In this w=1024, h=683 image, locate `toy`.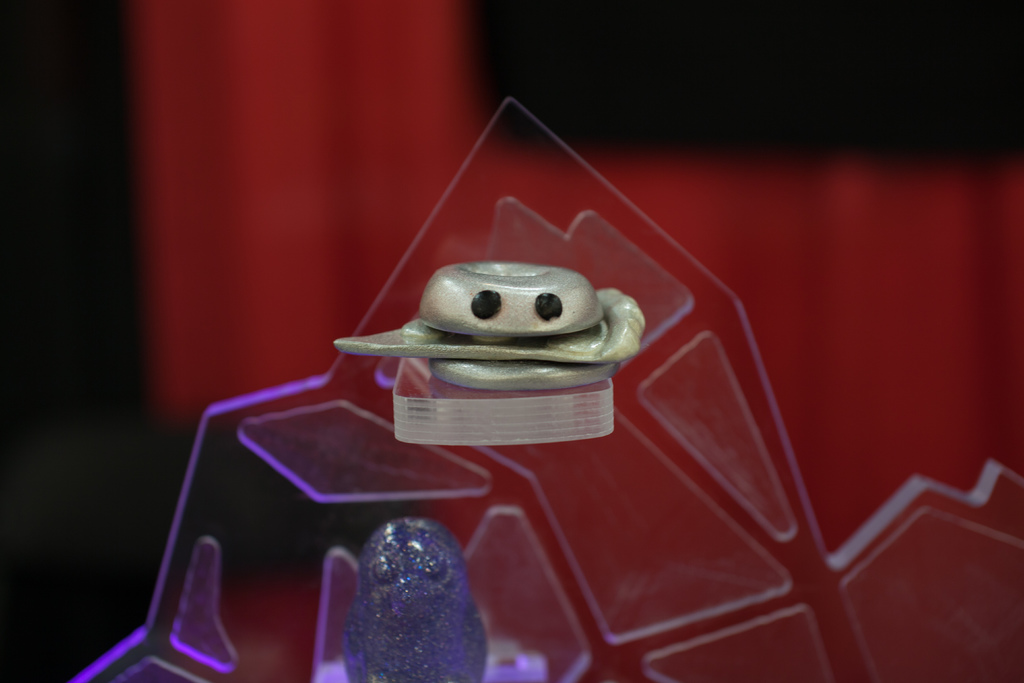
Bounding box: detection(334, 509, 482, 682).
